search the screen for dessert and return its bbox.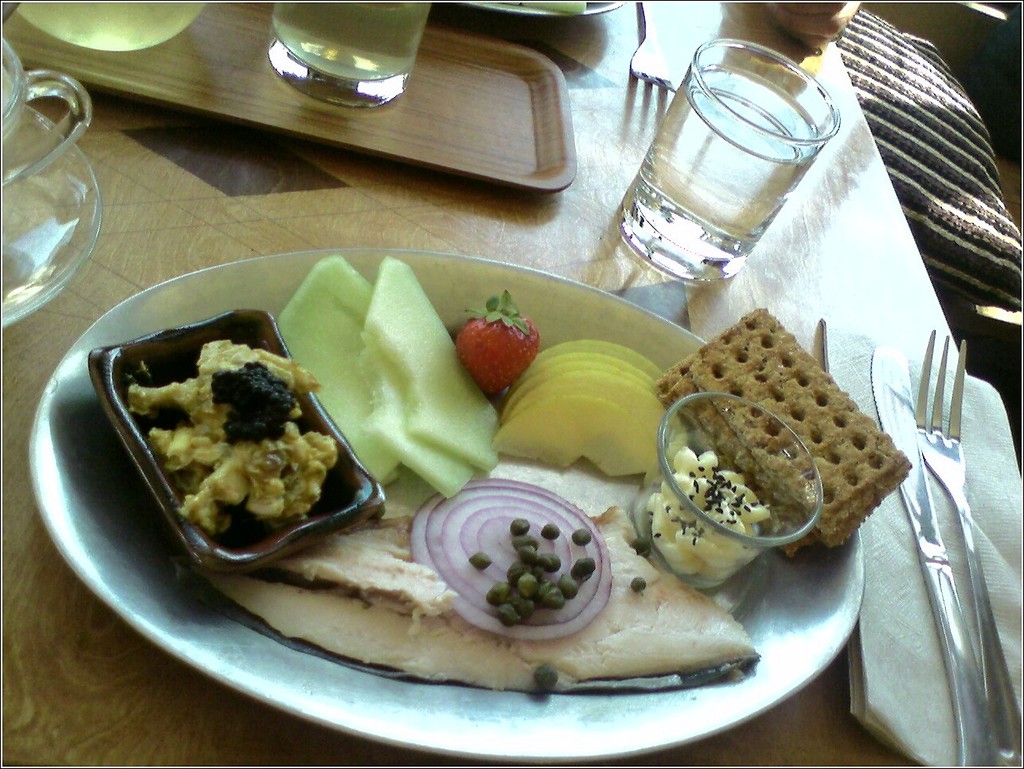
Found: (459,303,548,391).
